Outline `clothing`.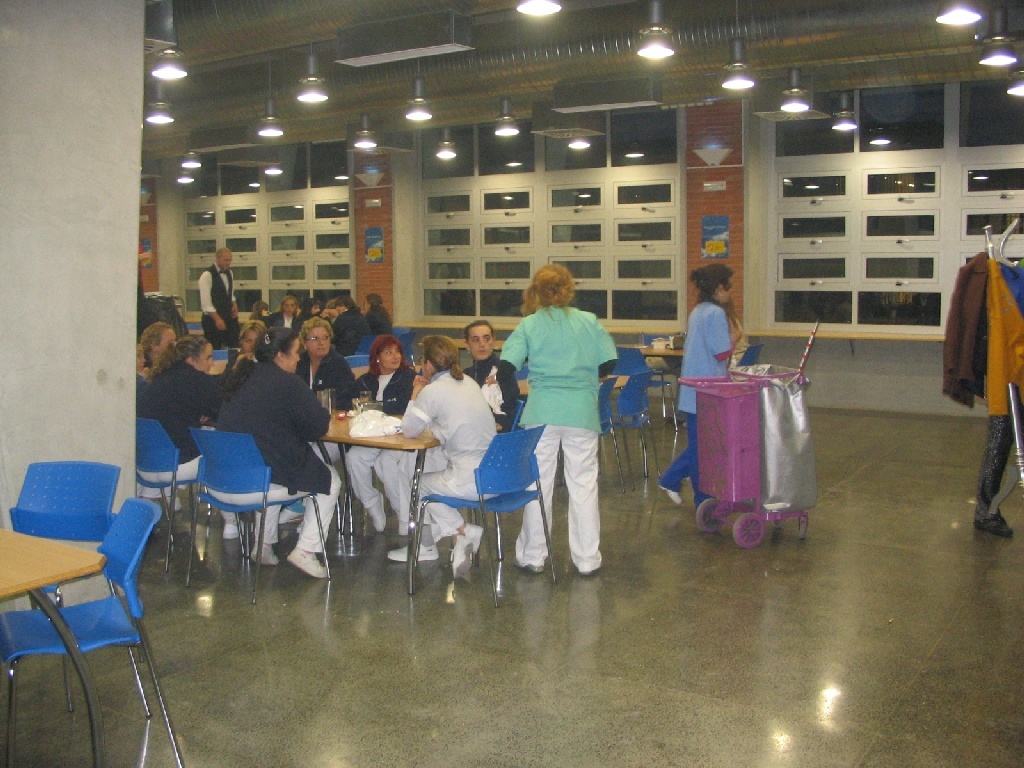
Outline: box(472, 362, 509, 442).
